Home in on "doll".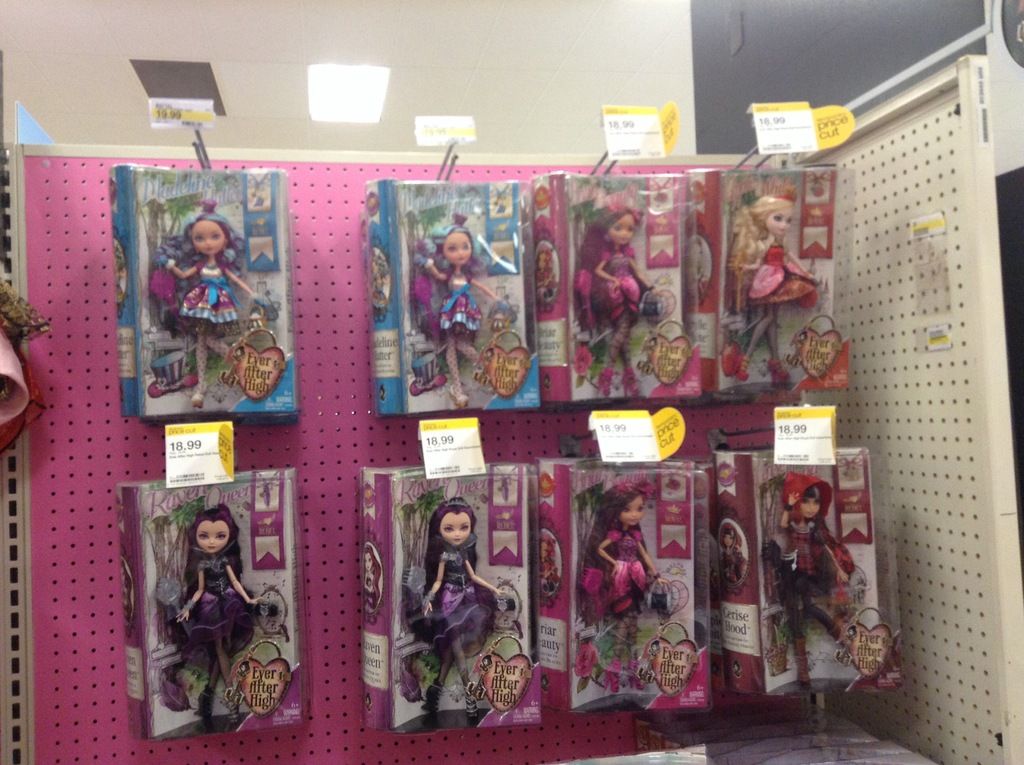
Homed in at bbox=(570, 204, 652, 388).
